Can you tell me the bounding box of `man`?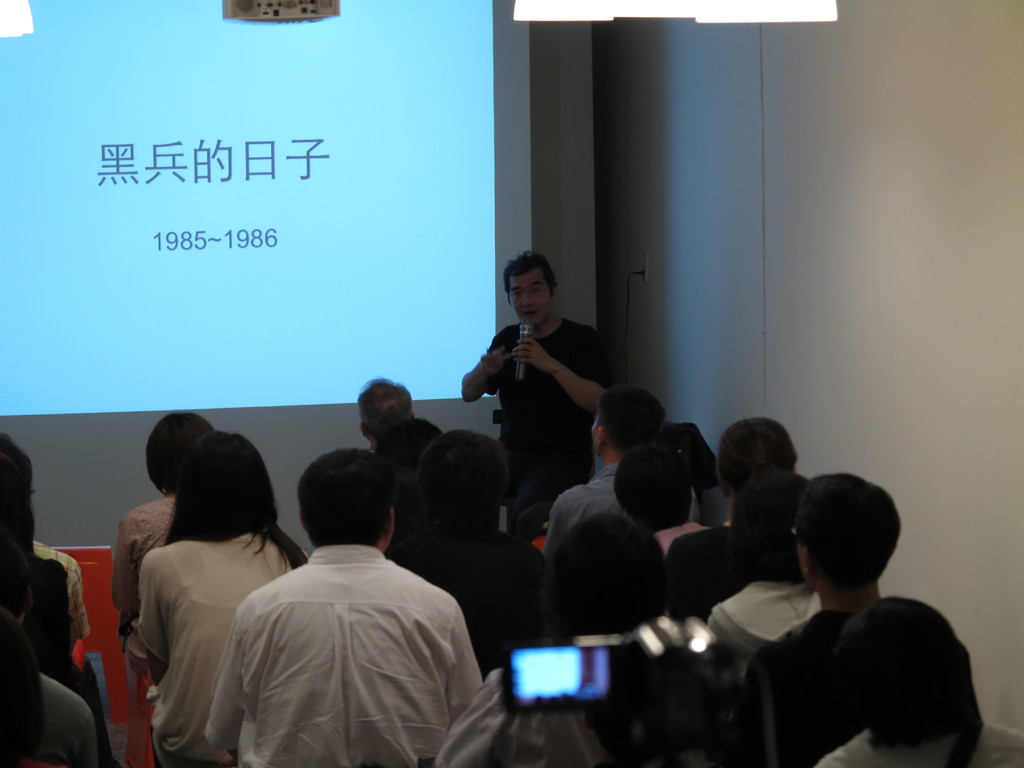
356/378/417/455.
